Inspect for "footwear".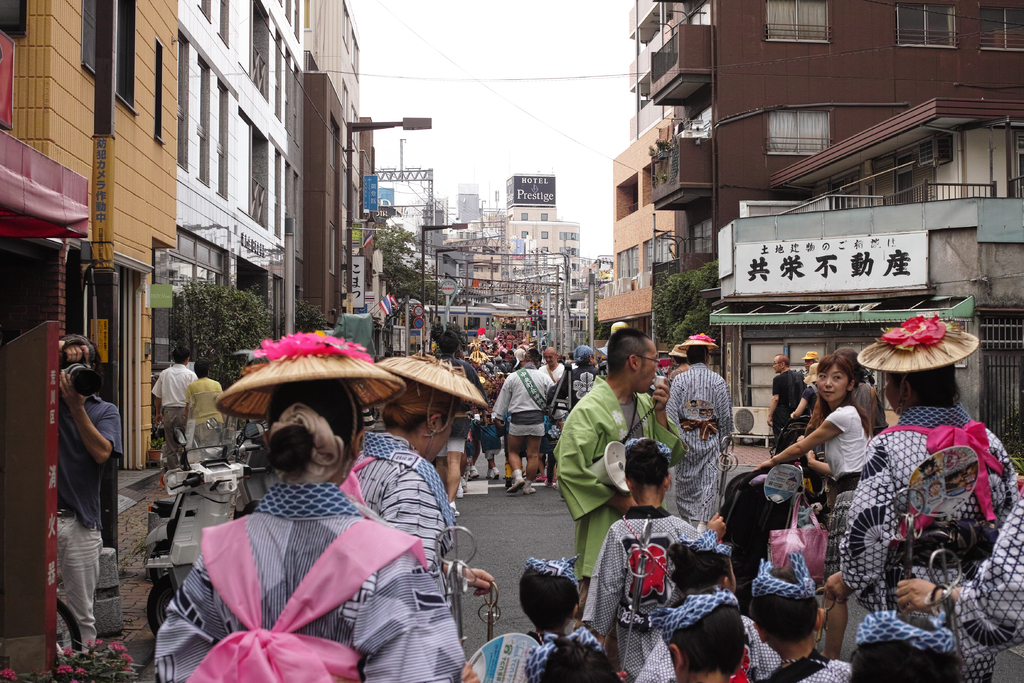
Inspection: [x1=547, y1=478, x2=554, y2=489].
